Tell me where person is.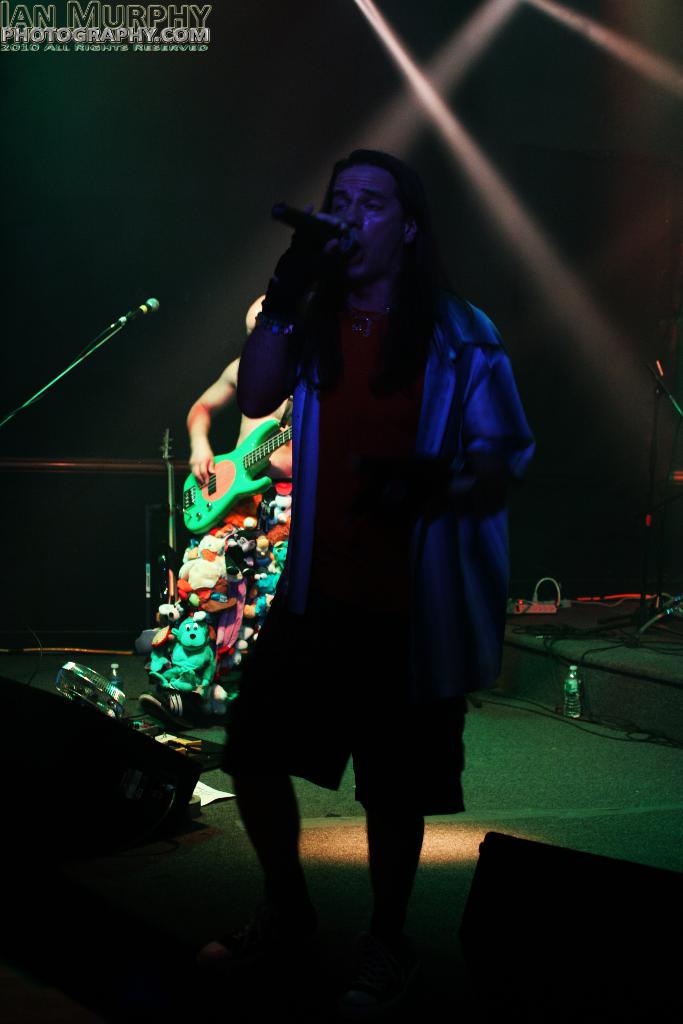
person is at {"left": 181, "top": 132, "right": 535, "bottom": 913}.
